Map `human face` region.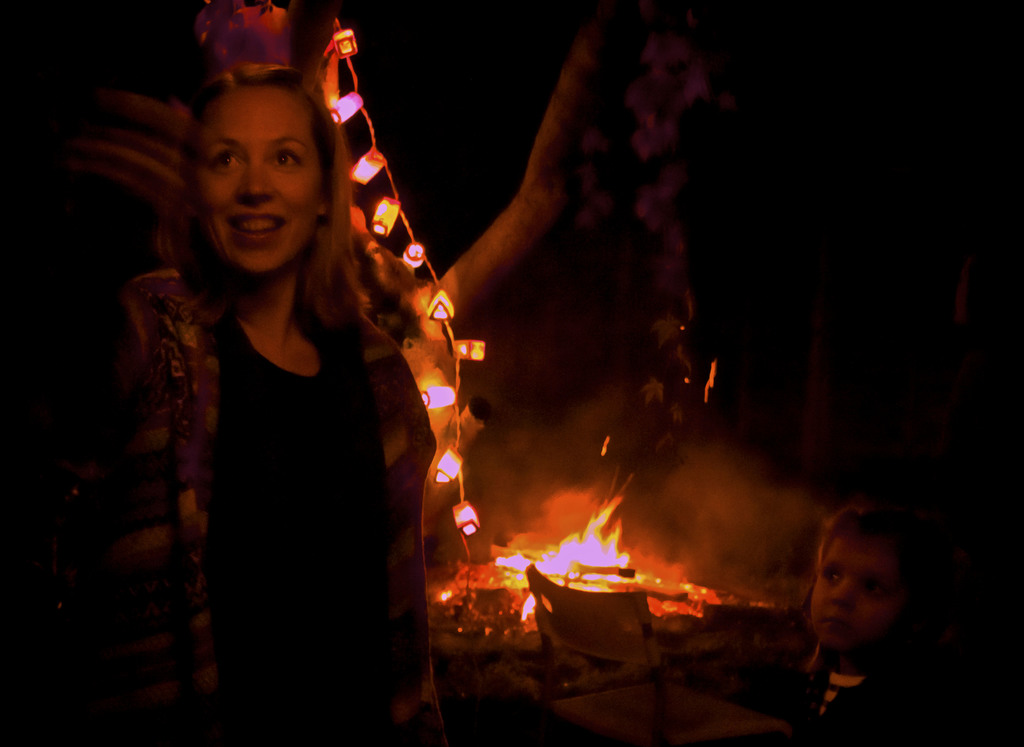
Mapped to <box>191,95,323,273</box>.
